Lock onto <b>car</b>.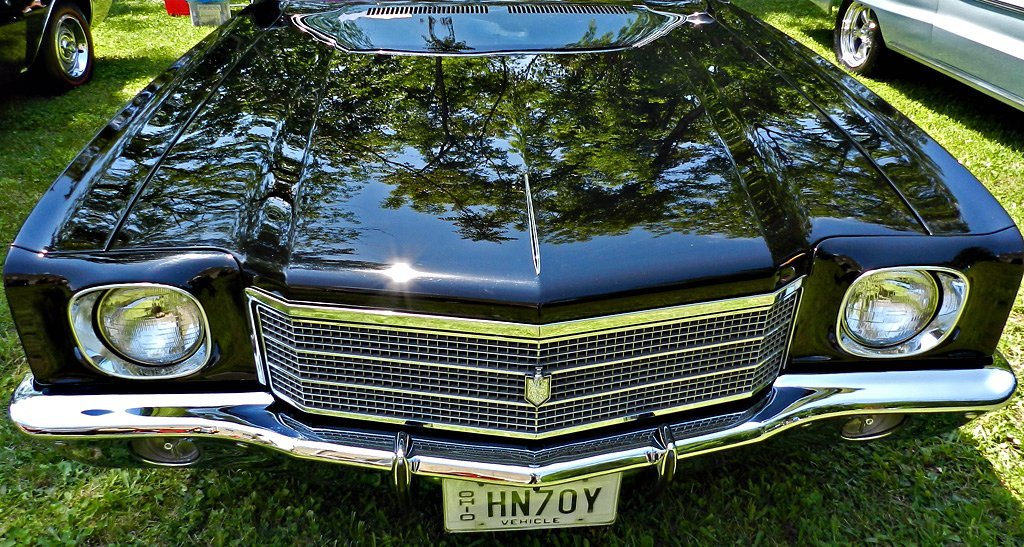
Locked: <region>0, 0, 94, 85</region>.
